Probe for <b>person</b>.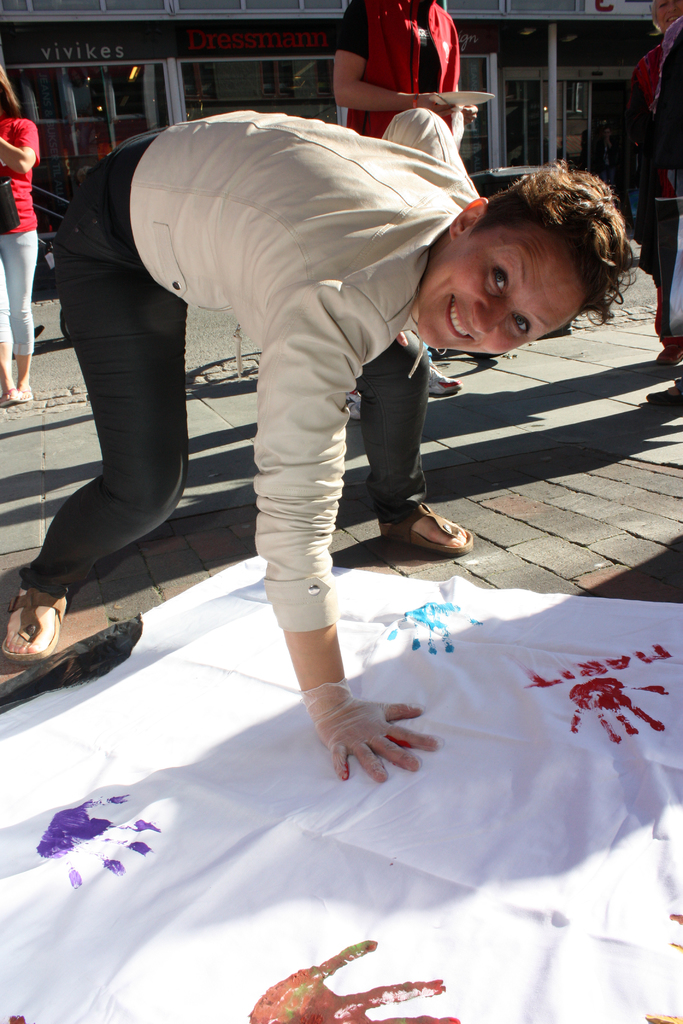
Probe result: [left=623, top=0, right=682, bottom=366].
